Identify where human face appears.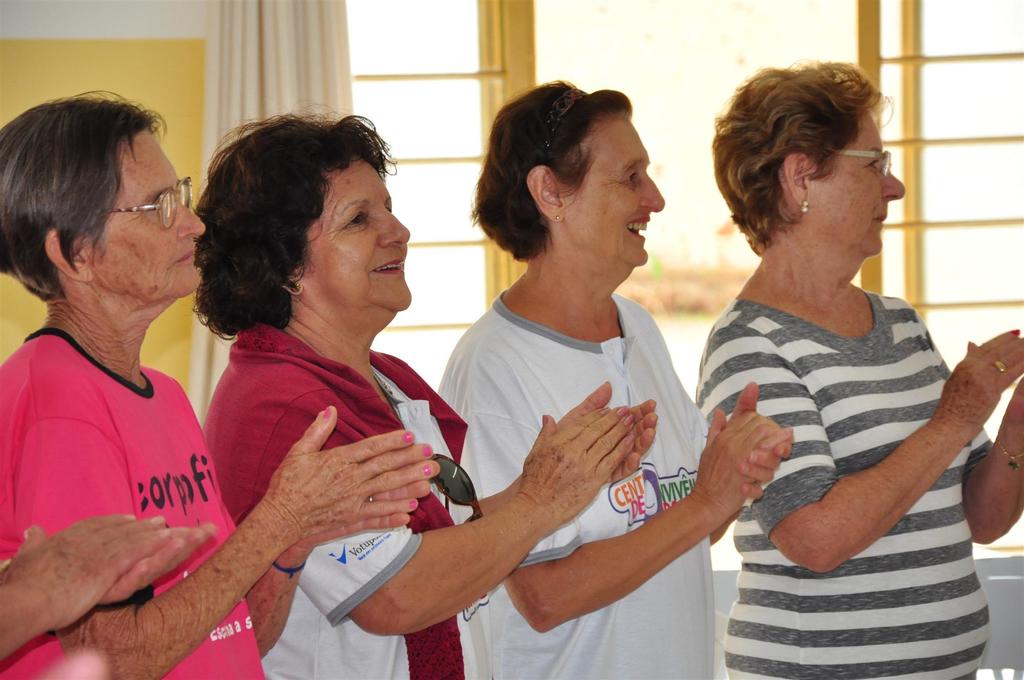
Appears at 291:154:416:310.
